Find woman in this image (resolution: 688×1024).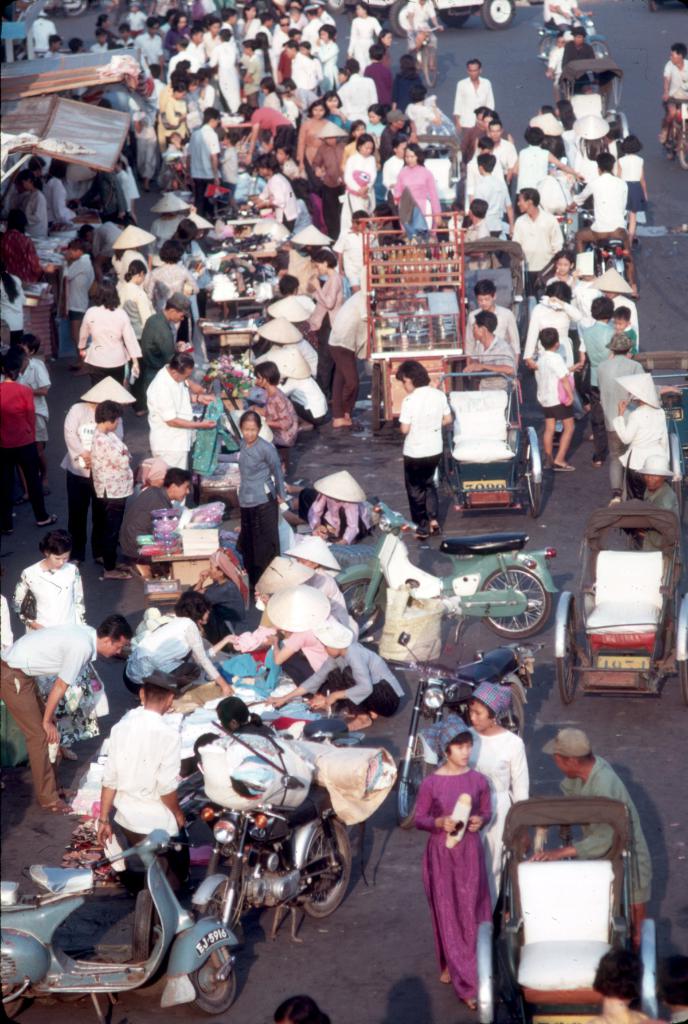
pyautogui.locateOnScreen(42, 155, 76, 221).
